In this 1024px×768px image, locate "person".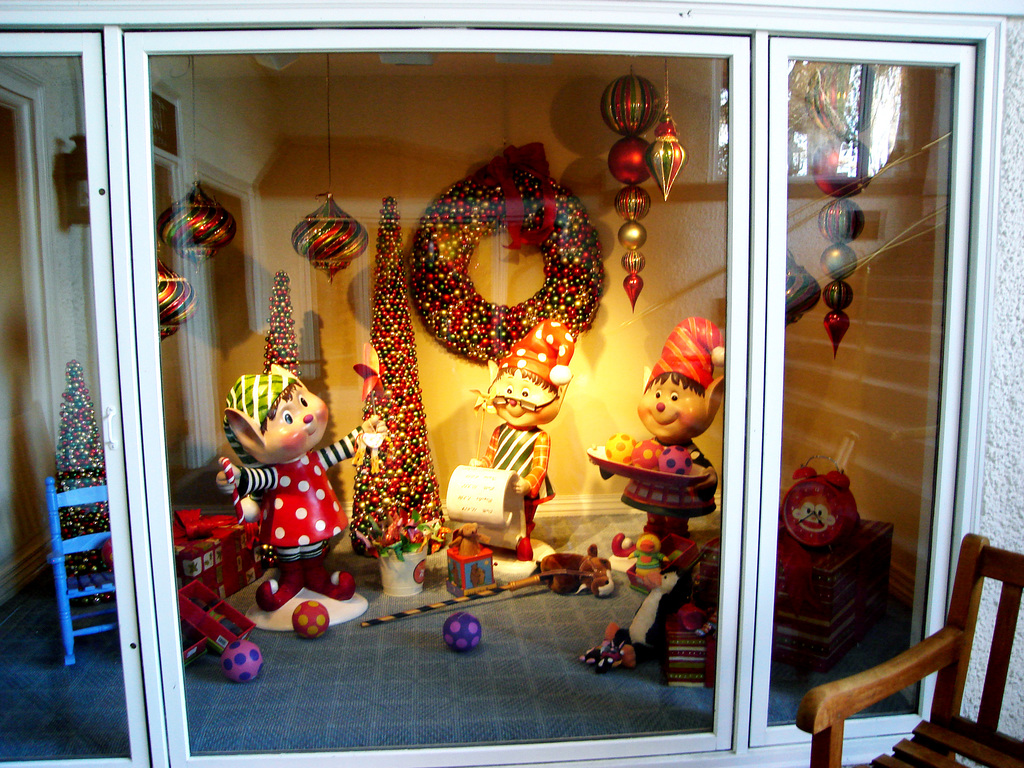
Bounding box: {"left": 212, "top": 346, "right": 359, "bottom": 602}.
